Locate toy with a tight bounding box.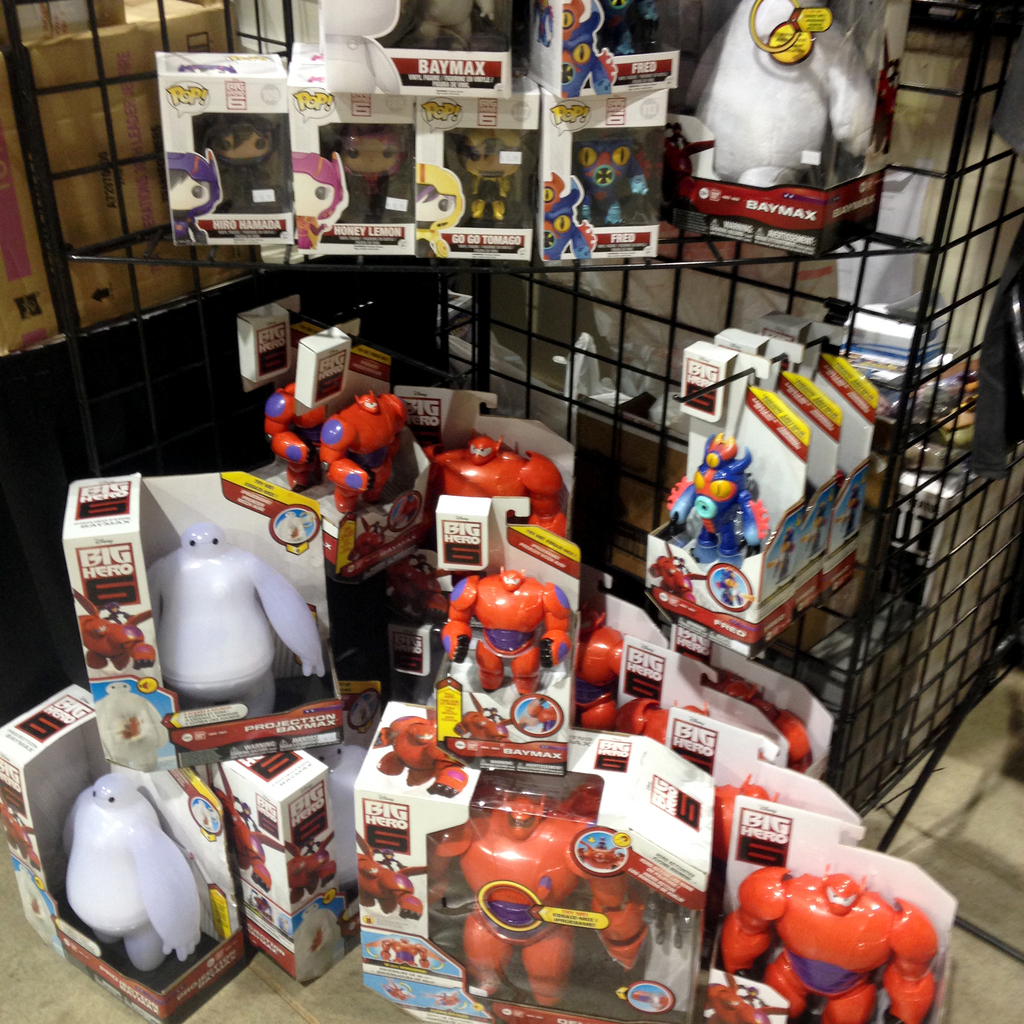
[425, 794, 663, 1020].
